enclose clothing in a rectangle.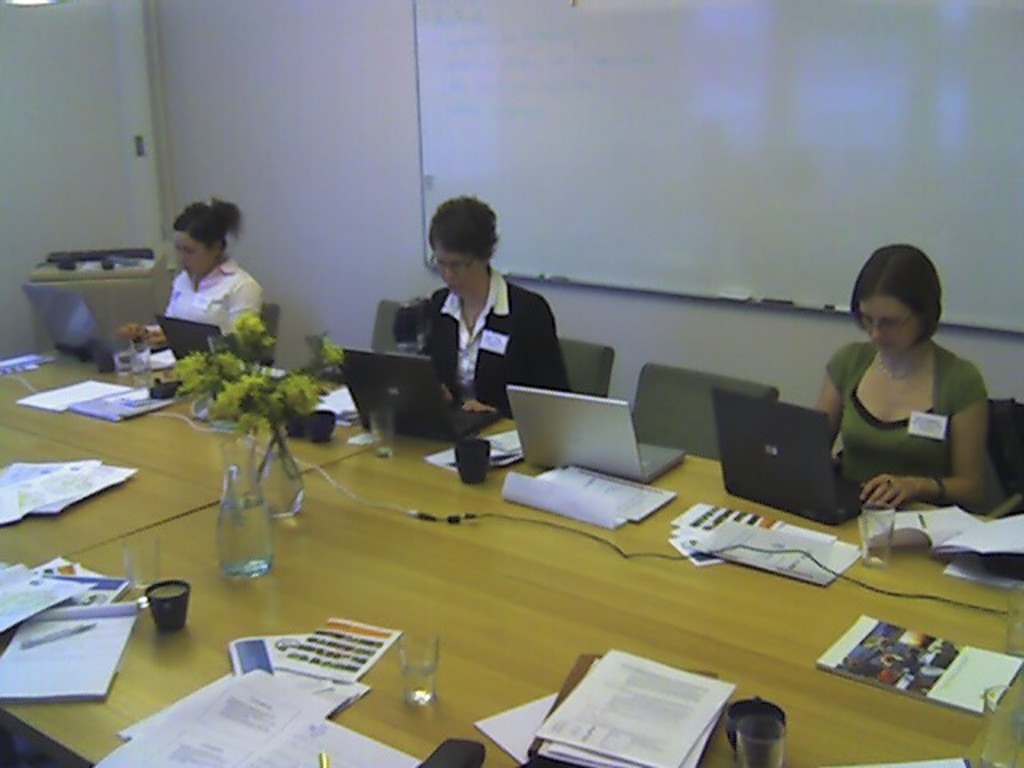
[x1=144, y1=256, x2=262, y2=336].
